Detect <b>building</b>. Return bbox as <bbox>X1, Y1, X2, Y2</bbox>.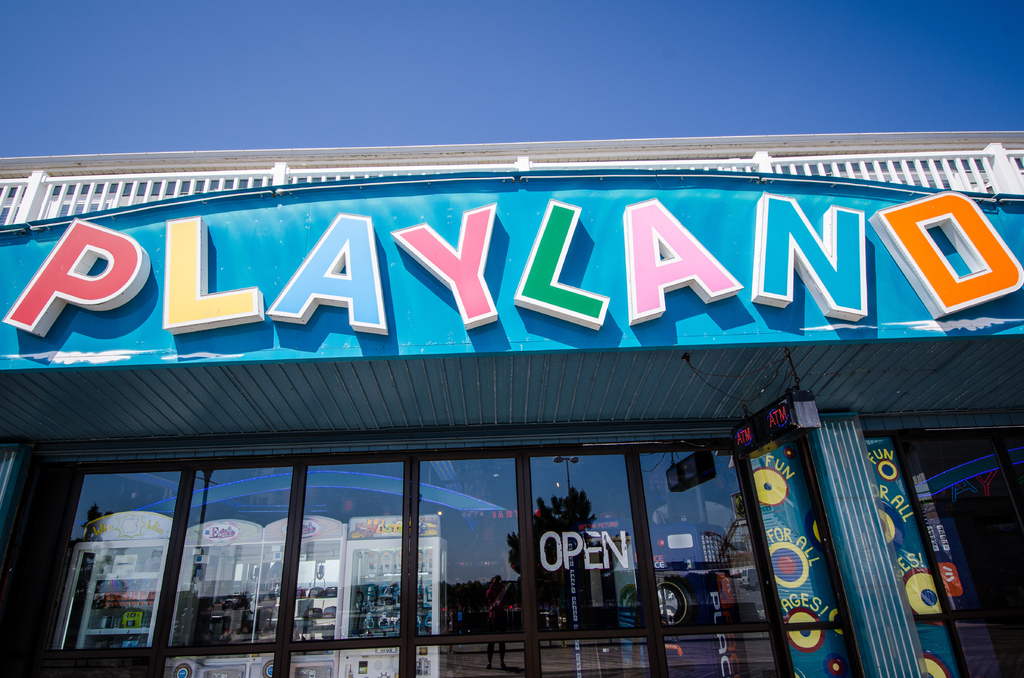
<bbox>0, 131, 1023, 677</bbox>.
